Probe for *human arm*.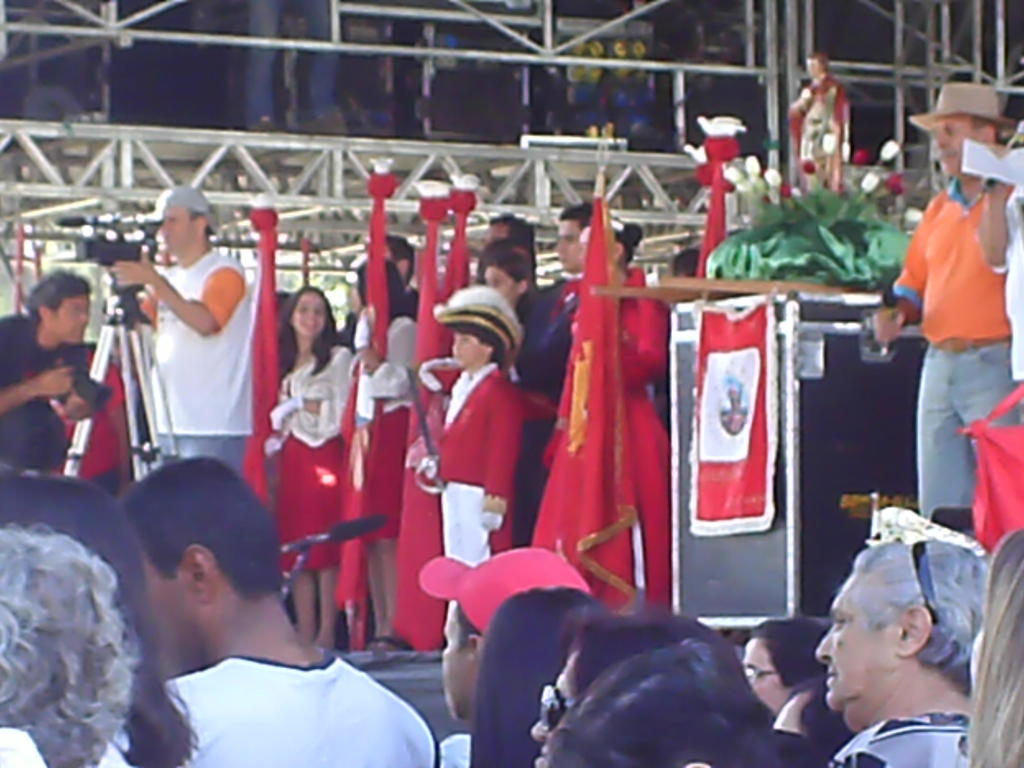
Probe result: 469, 387, 531, 532.
